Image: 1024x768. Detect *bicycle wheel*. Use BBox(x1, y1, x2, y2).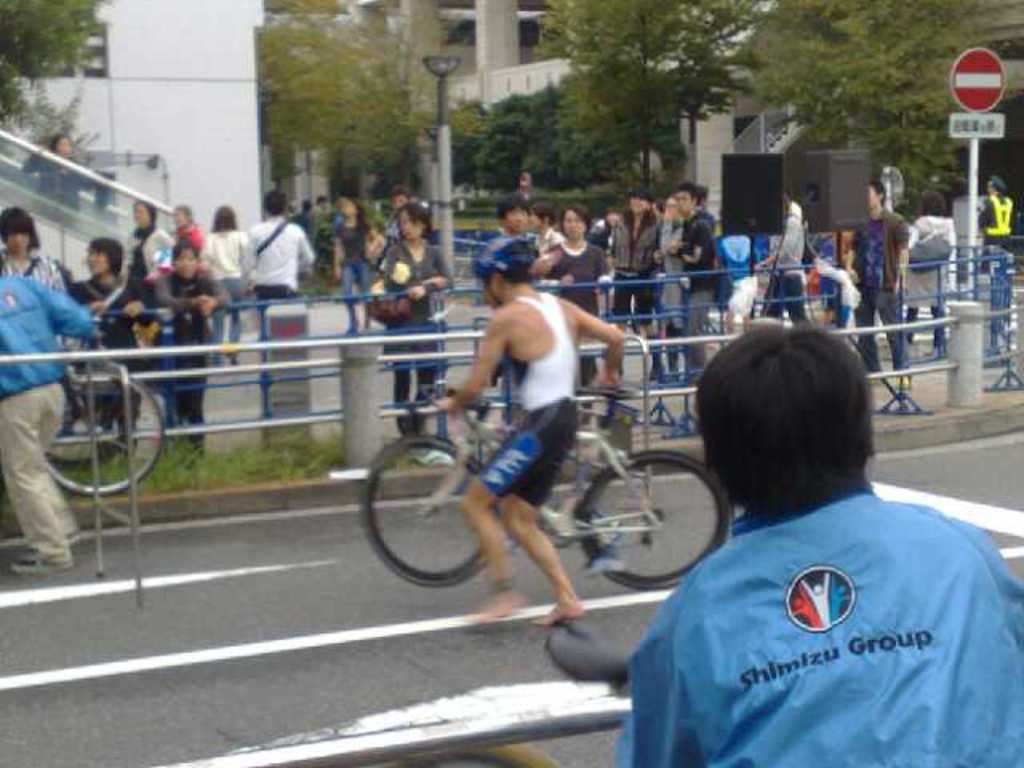
BBox(362, 440, 502, 594).
